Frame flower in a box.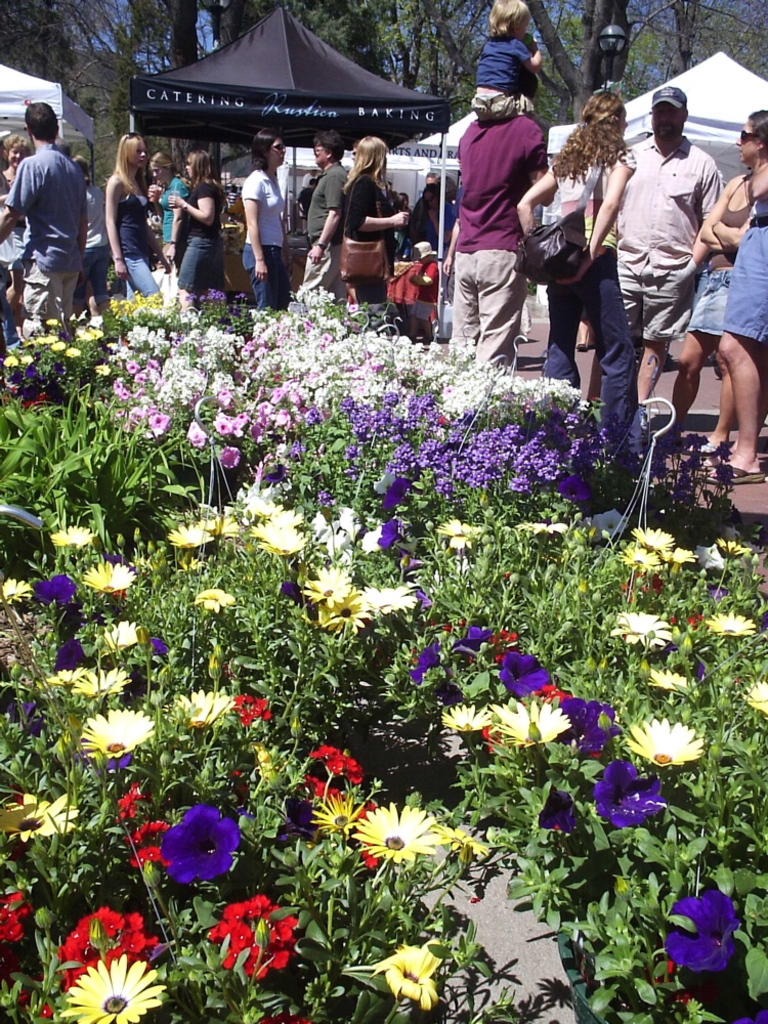
x1=182, y1=554, x2=205, y2=571.
